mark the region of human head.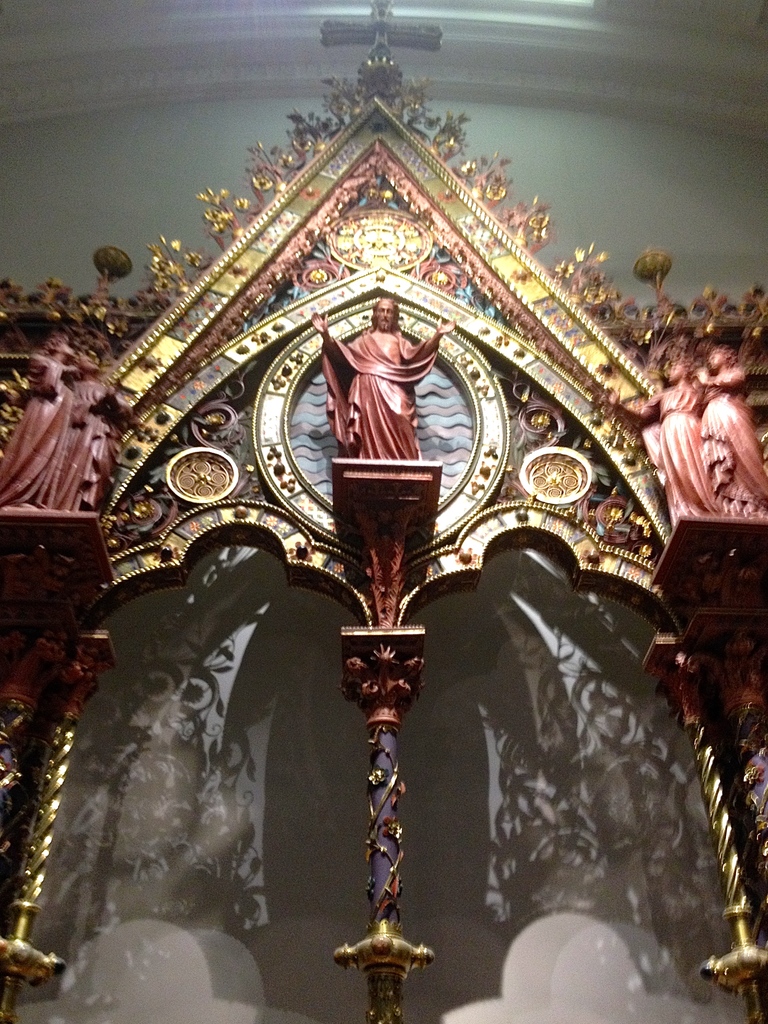
Region: bbox=[665, 360, 689, 384].
